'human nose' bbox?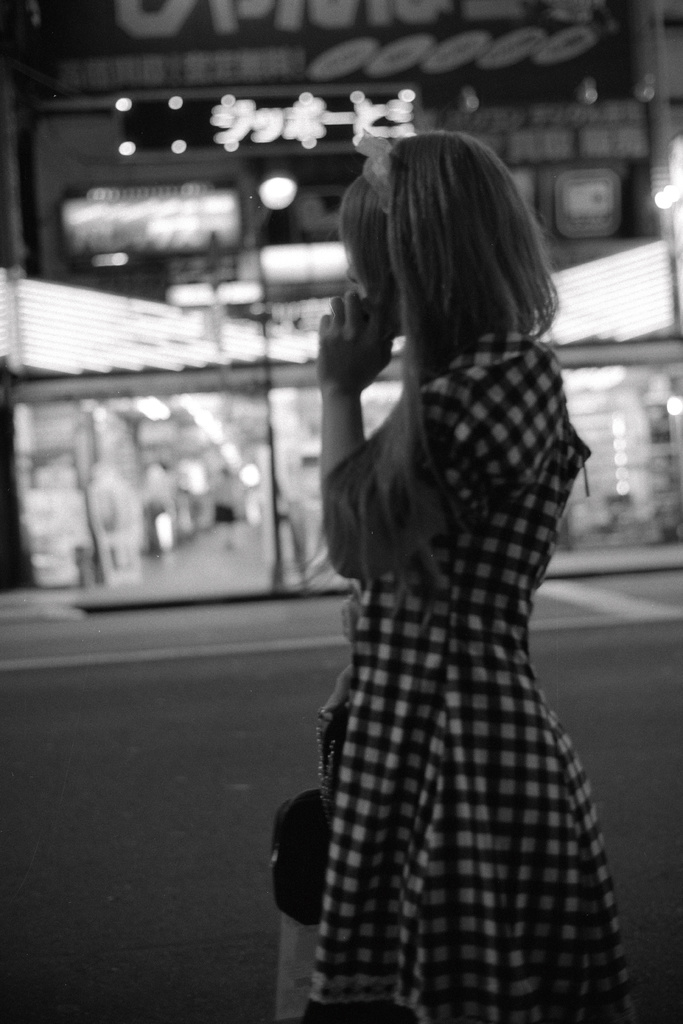
{"x1": 347, "y1": 260, "x2": 359, "y2": 280}
